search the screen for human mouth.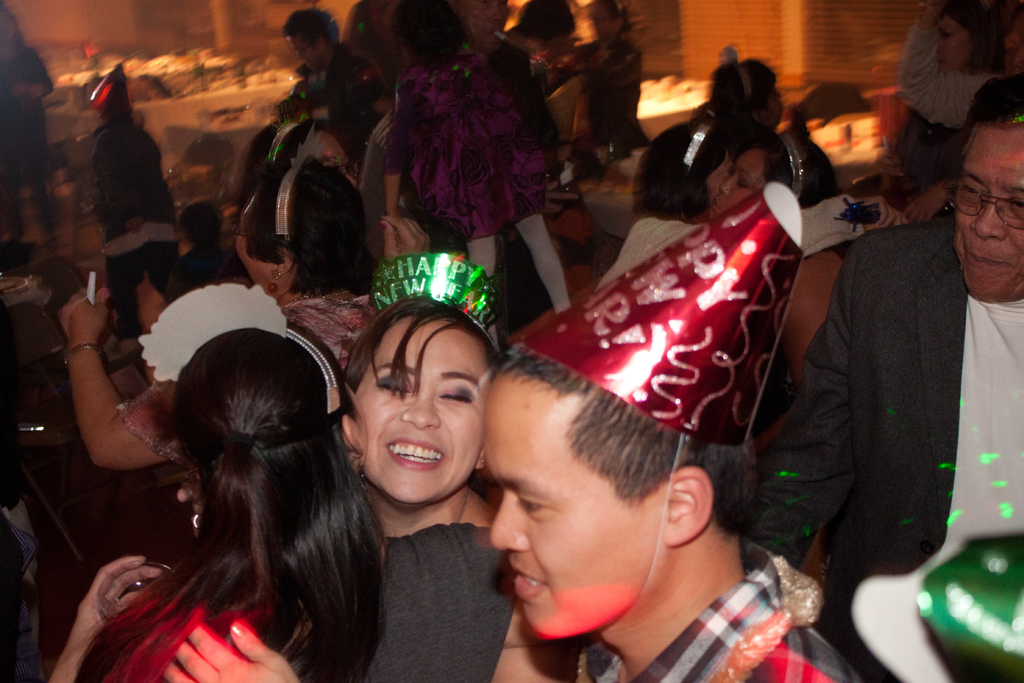
Found at left=384, top=436, right=449, bottom=471.
